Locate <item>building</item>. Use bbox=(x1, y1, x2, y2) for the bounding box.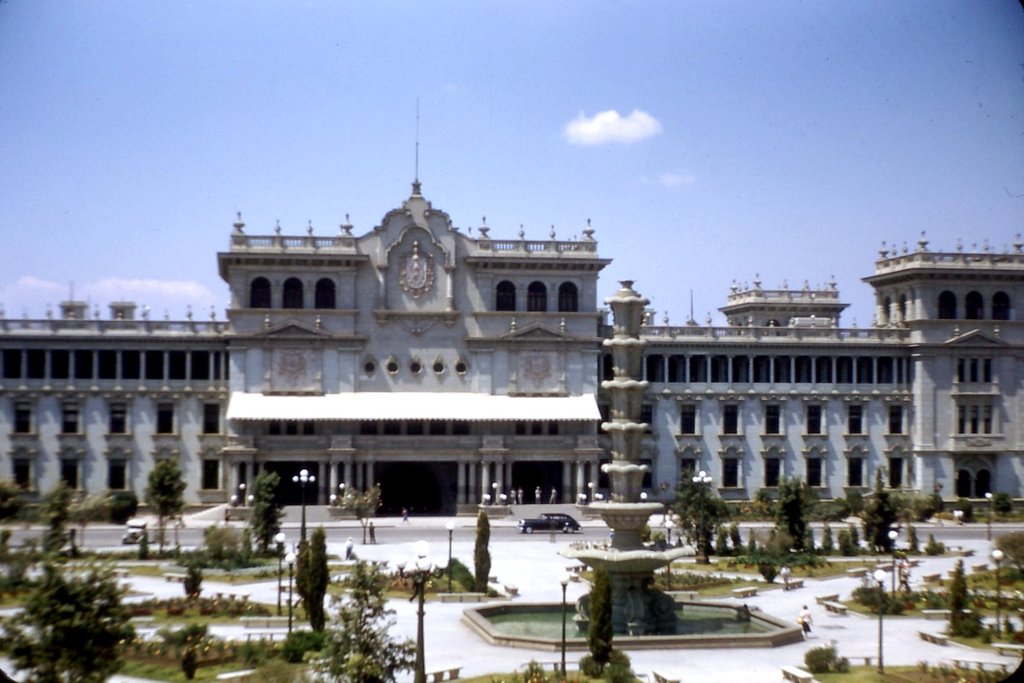
bbox=(0, 94, 1023, 515).
